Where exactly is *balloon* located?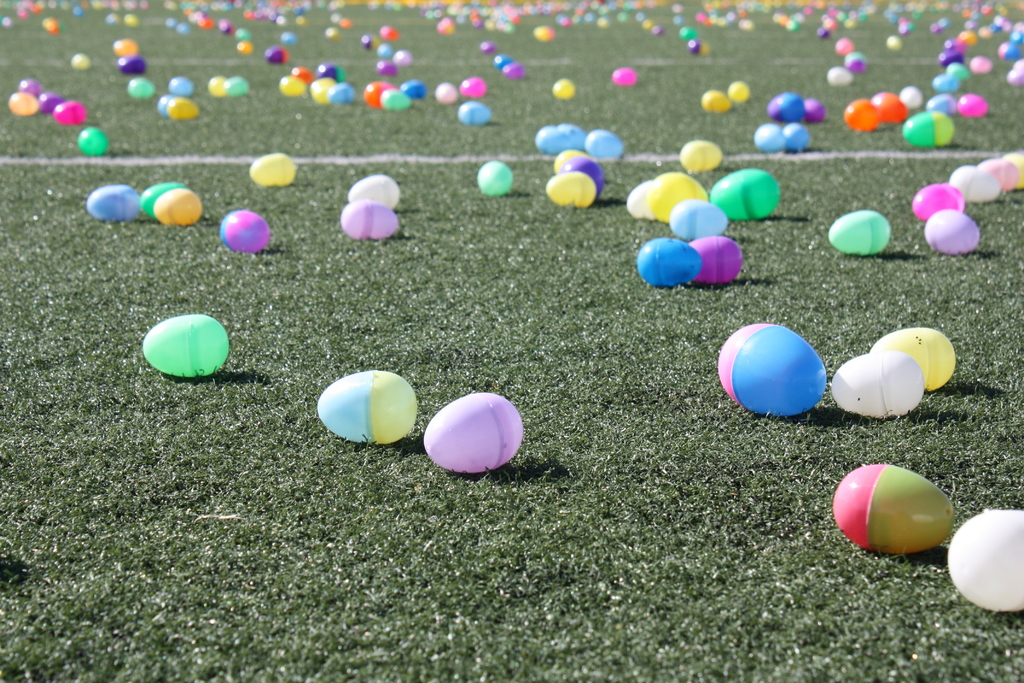
Its bounding box is 456/102/493/126.
